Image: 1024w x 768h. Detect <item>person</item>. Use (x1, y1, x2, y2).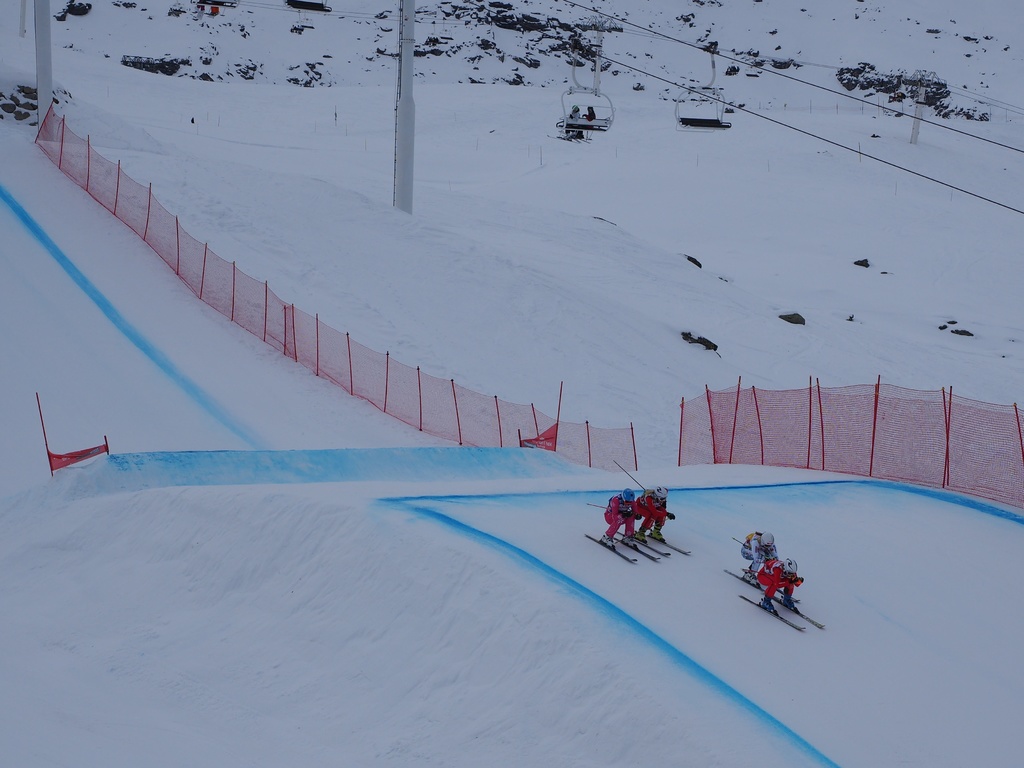
(600, 486, 636, 551).
